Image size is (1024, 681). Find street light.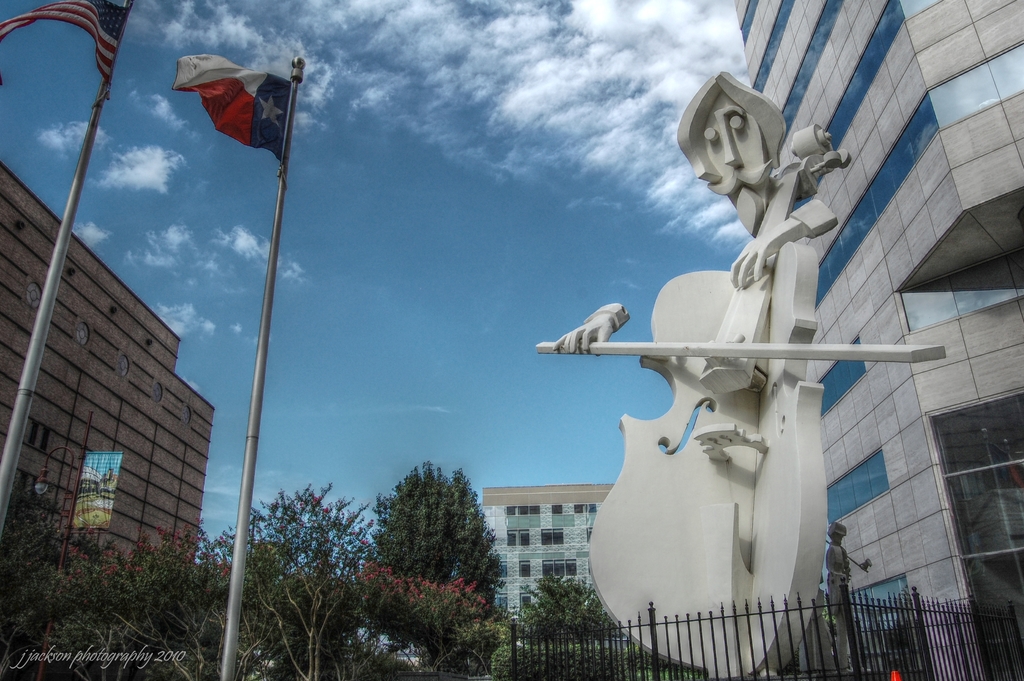
[left=29, top=405, right=94, bottom=584].
